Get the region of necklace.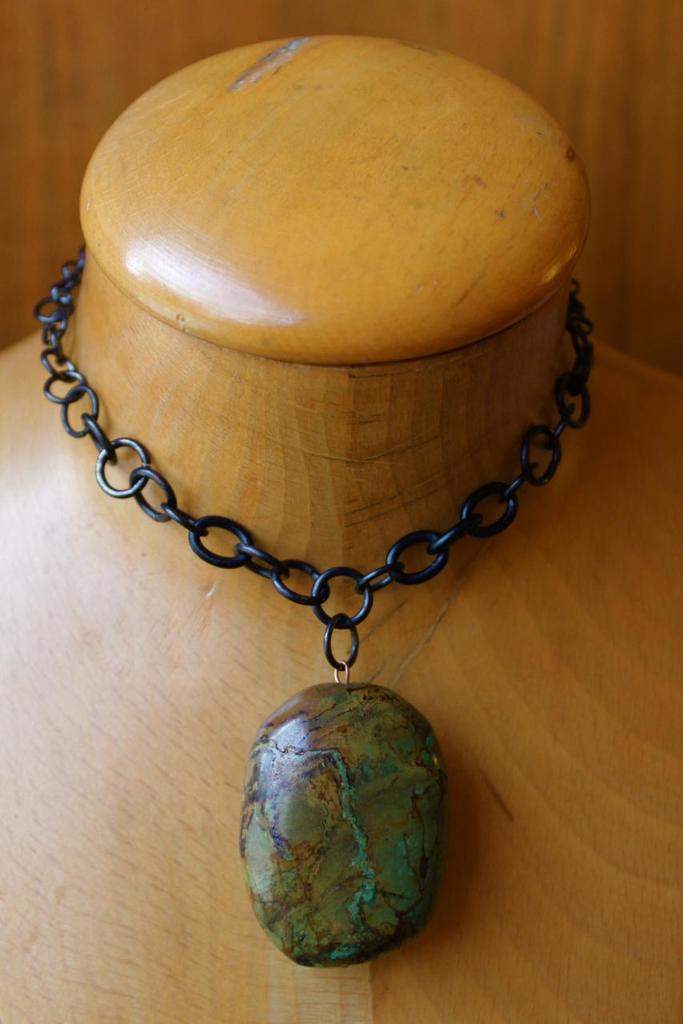
[left=44, top=153, right=559, bottom=958].
